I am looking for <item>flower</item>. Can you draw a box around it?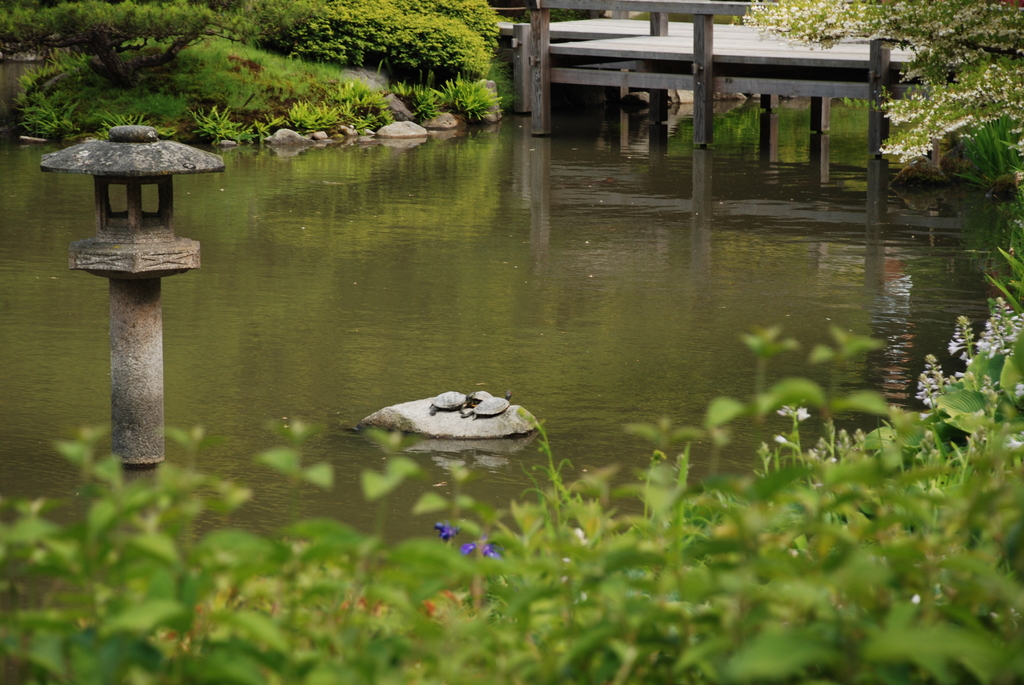
Sure, the bounding box is left=976, top=299, right=1023, bottom=352.
